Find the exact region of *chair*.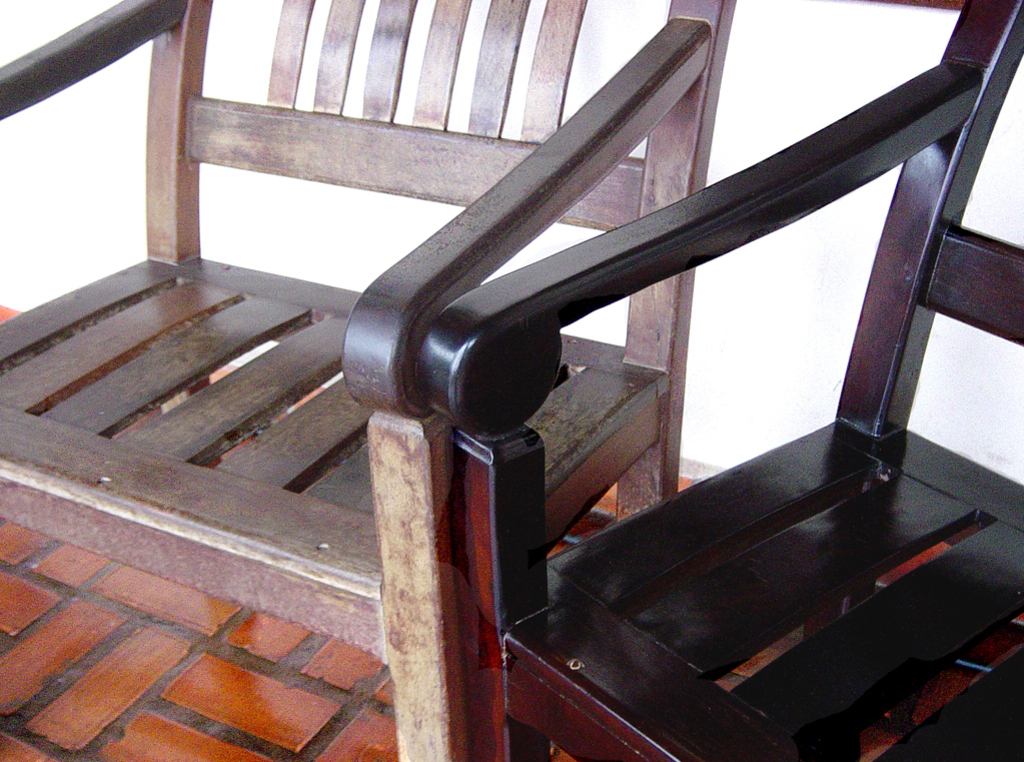
Exact region: rect(415, 0, 1023, 761).
